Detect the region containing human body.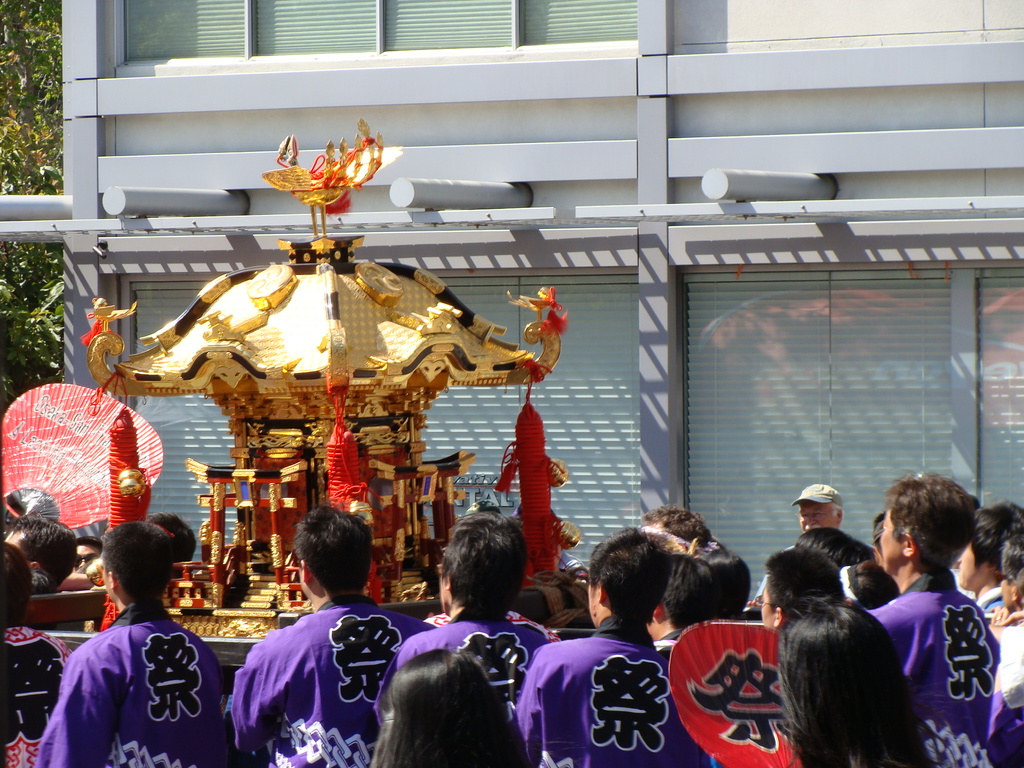
box(993, 524, 1023, 760).
